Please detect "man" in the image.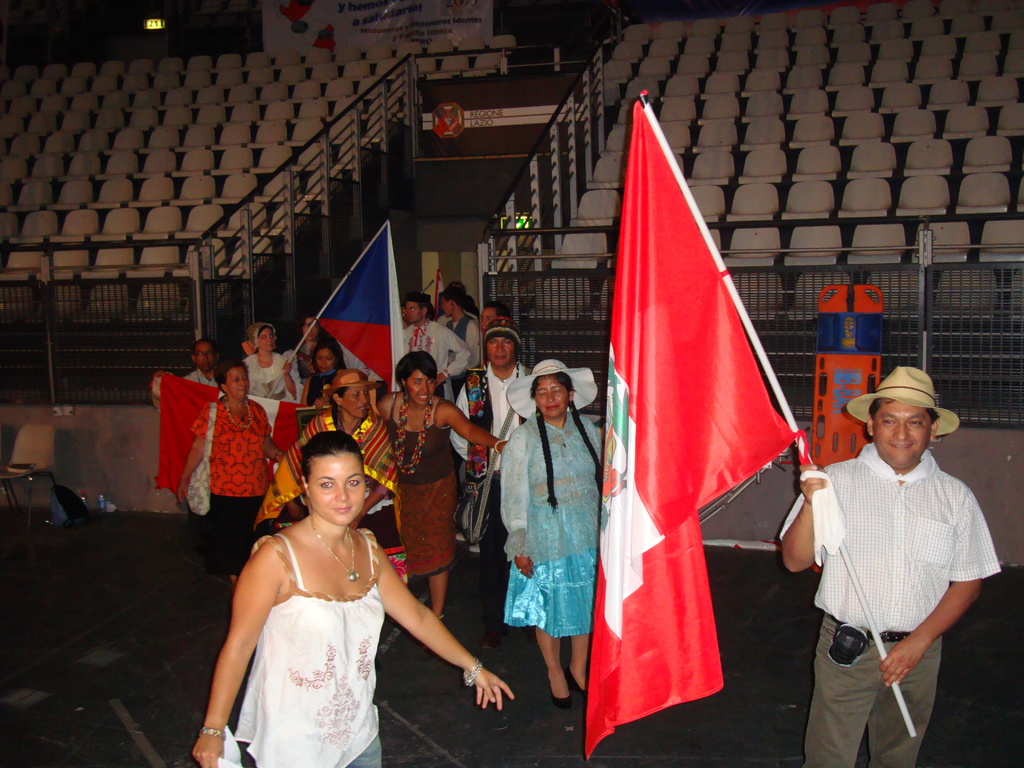
box(794, 344, 995, 751).
